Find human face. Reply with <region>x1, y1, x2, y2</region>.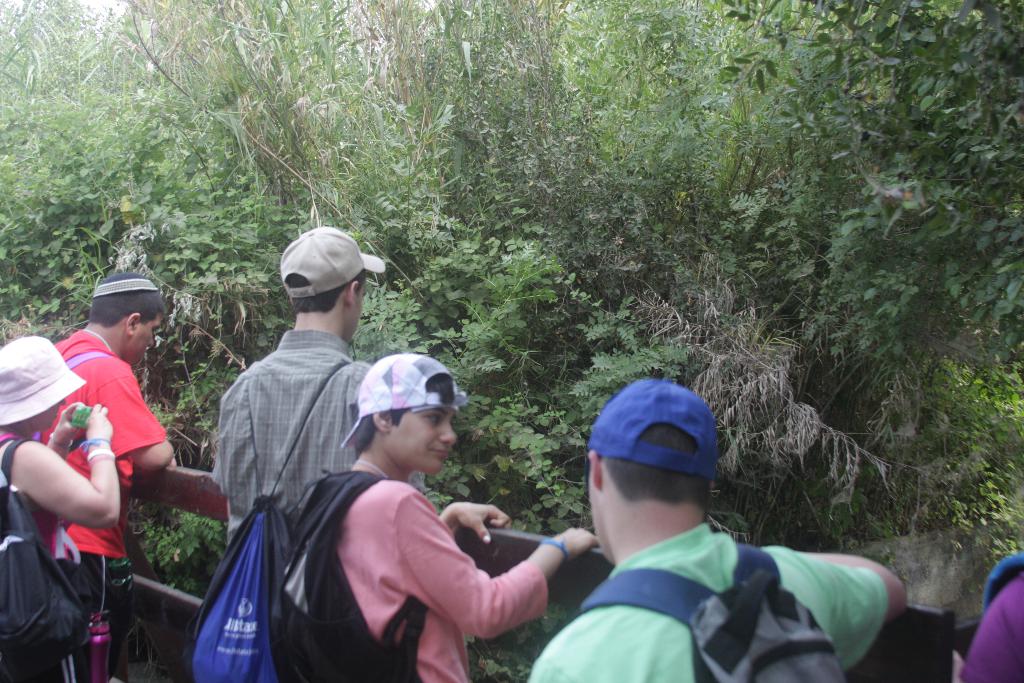
<region>391, 404, 457, 478</region>.
